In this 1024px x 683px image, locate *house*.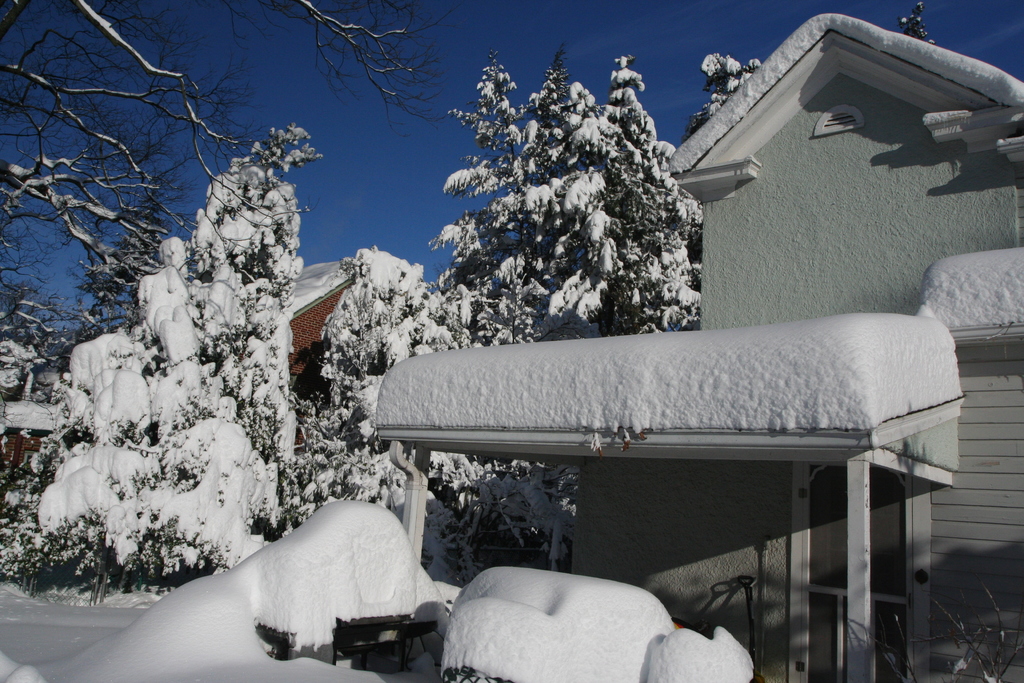
Bounding box: {"x1": 276, "y1": 245, "x2": 369, "y2": 419}.
